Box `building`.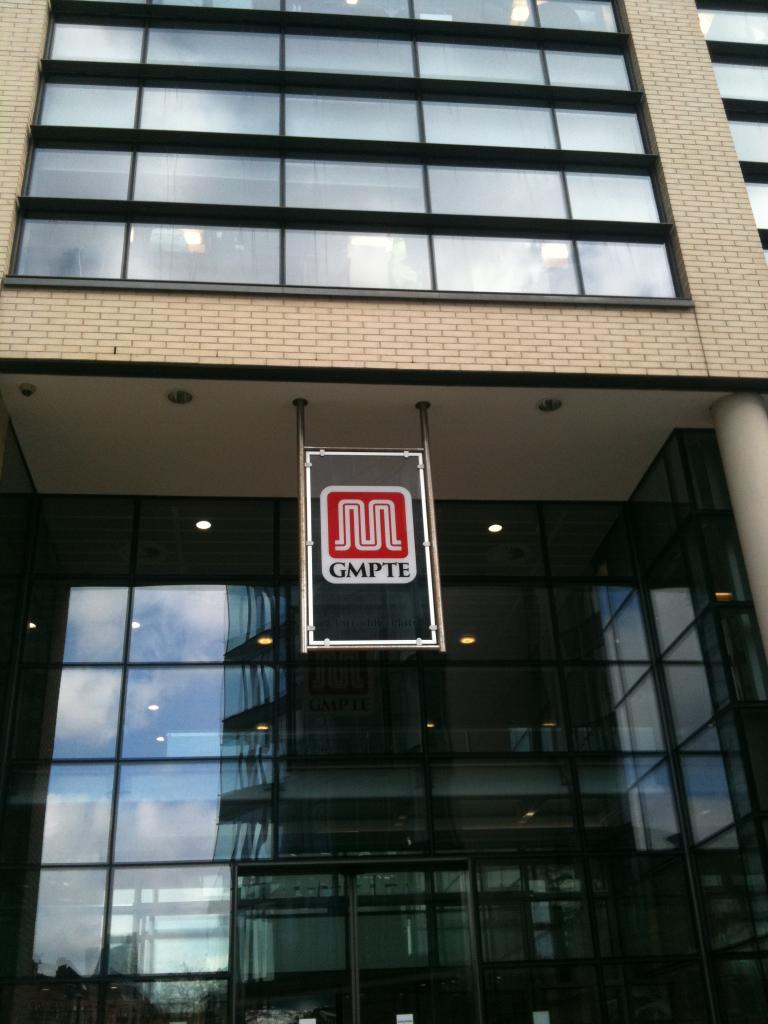
<bbox>0, 0, 767, 1023</bbox>.
